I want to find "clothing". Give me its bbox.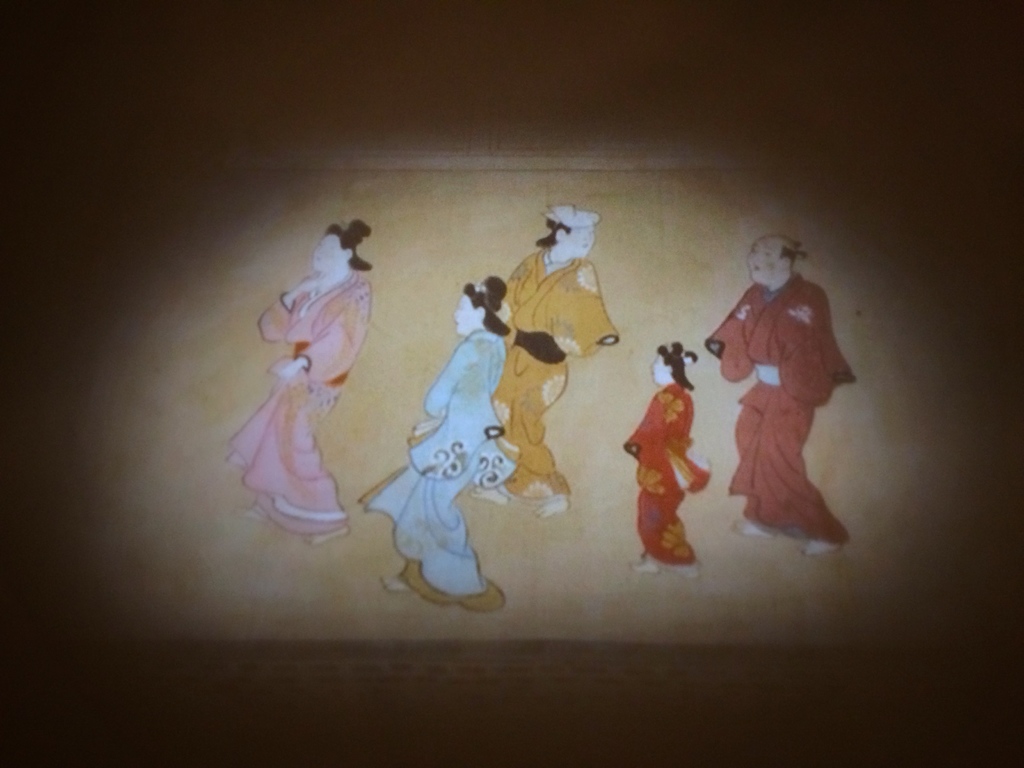
[488,243,622,498].
